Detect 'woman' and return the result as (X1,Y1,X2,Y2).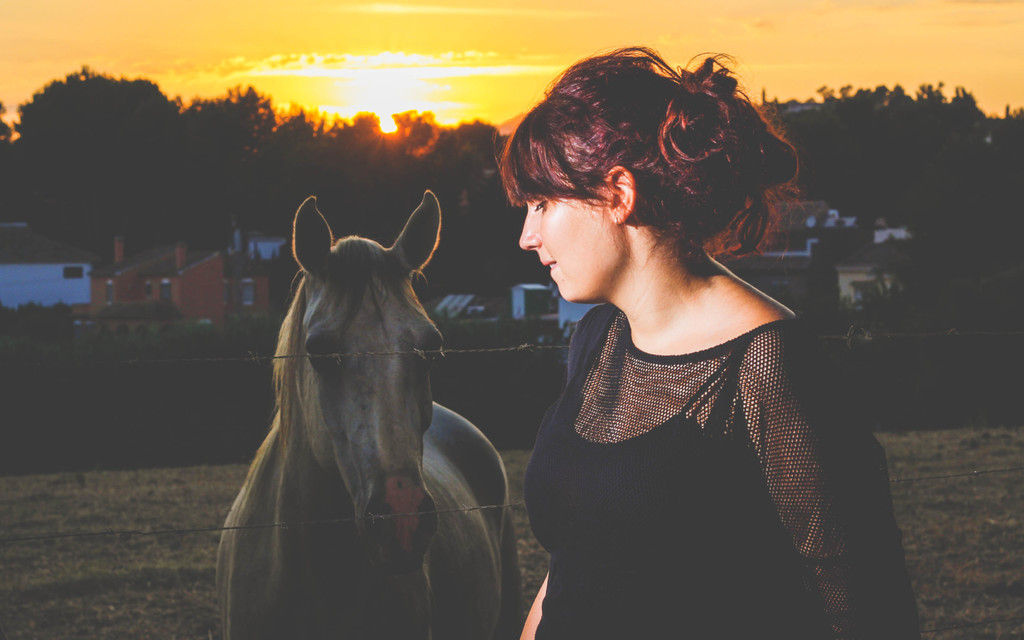
(492,47,909,639).
